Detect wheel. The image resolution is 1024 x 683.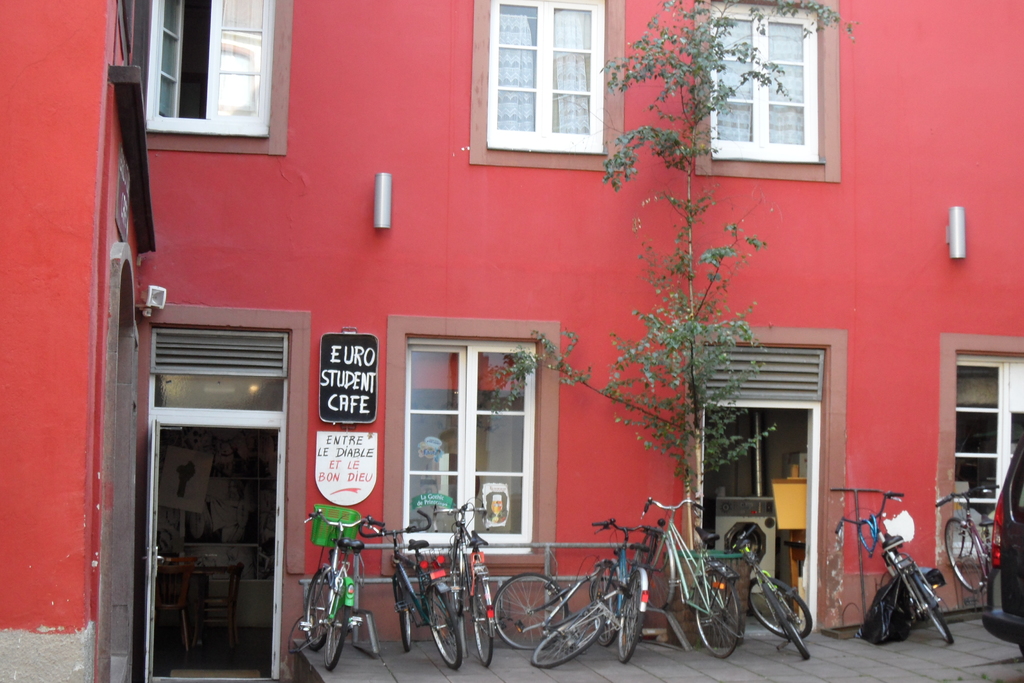
<bbox>396, 569, 412, 653</bbox>.
